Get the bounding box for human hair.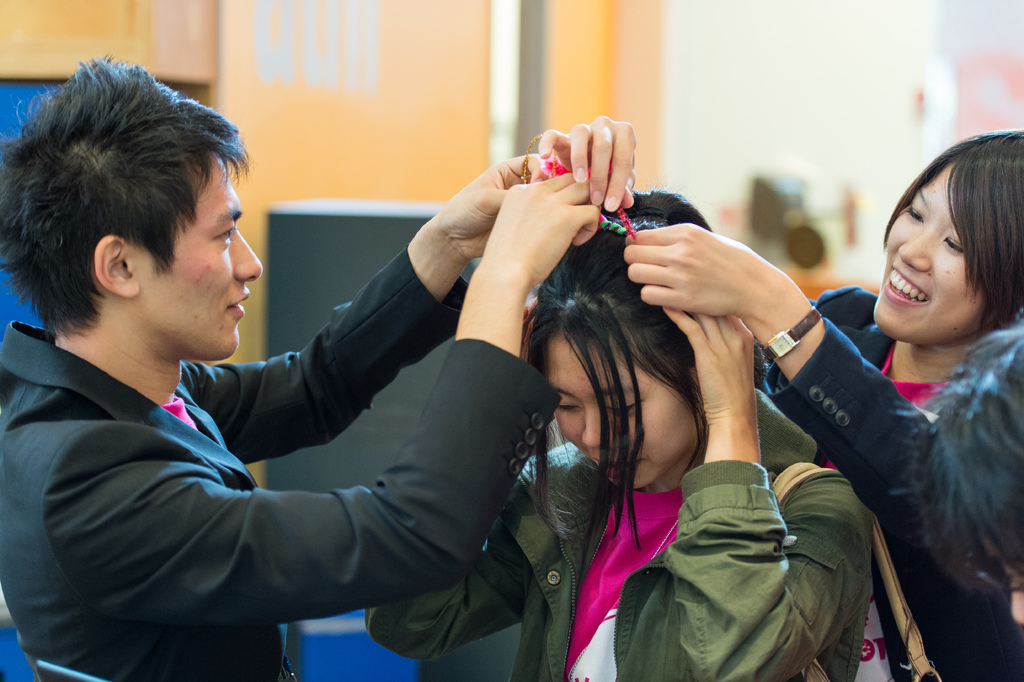
bbox=[881, 123, 1023, 340].
